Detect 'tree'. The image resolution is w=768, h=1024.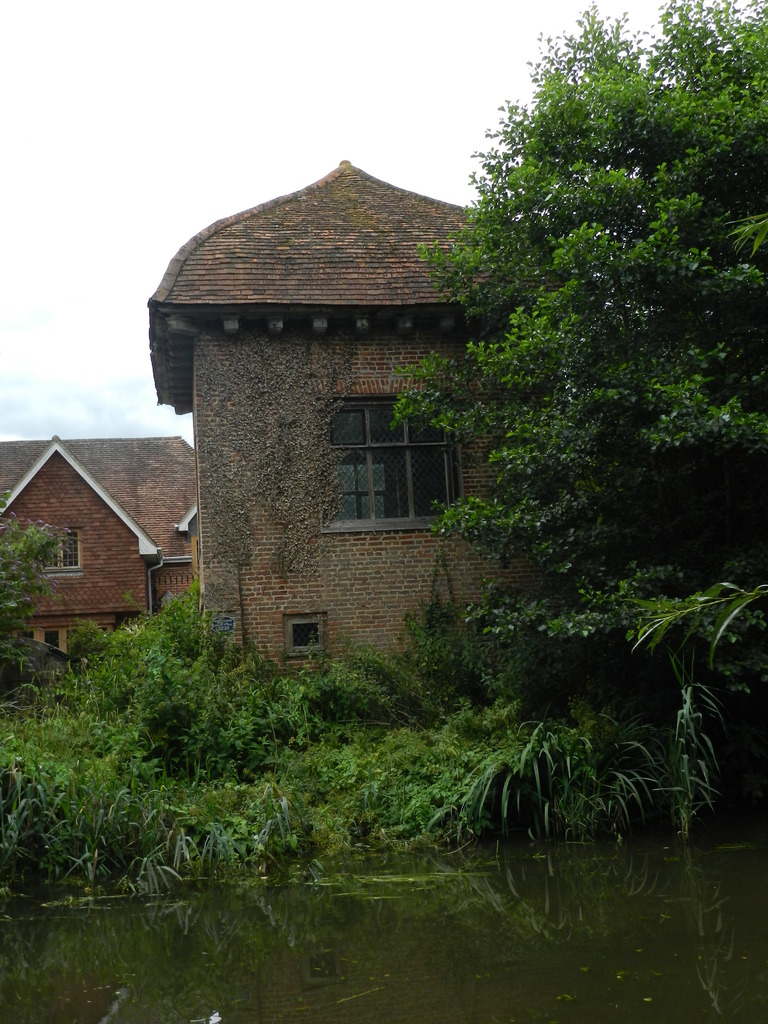
[429, 25, 737, 721].
